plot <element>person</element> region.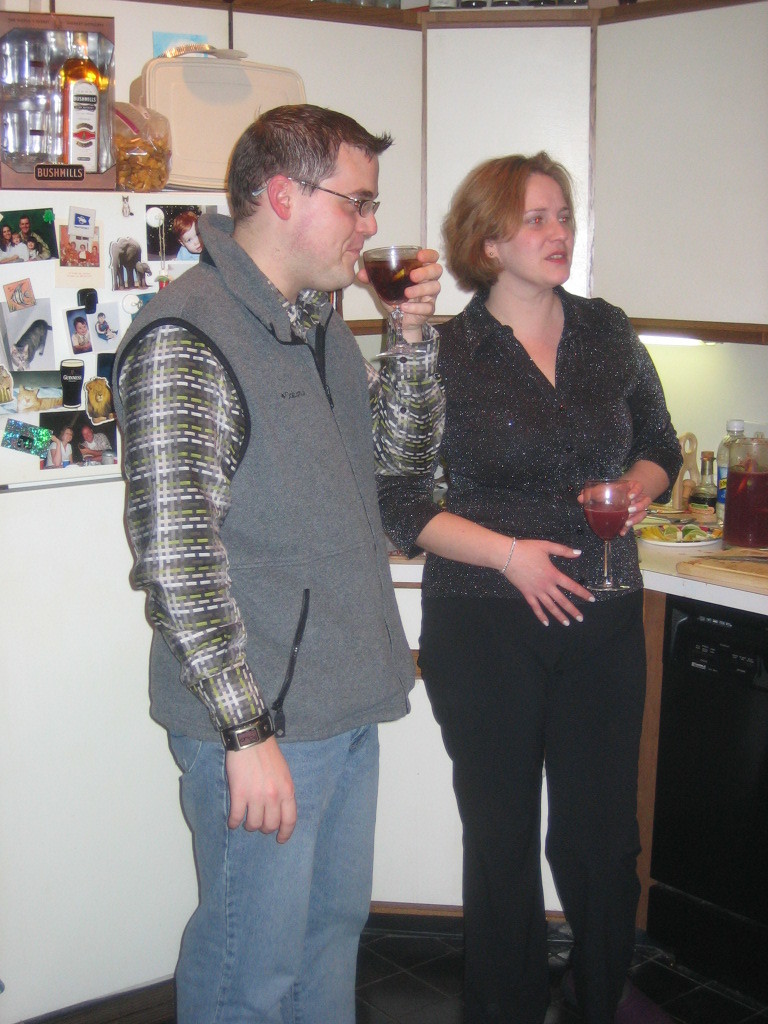
Plotted at select_region(83, 422, 111, 461).
